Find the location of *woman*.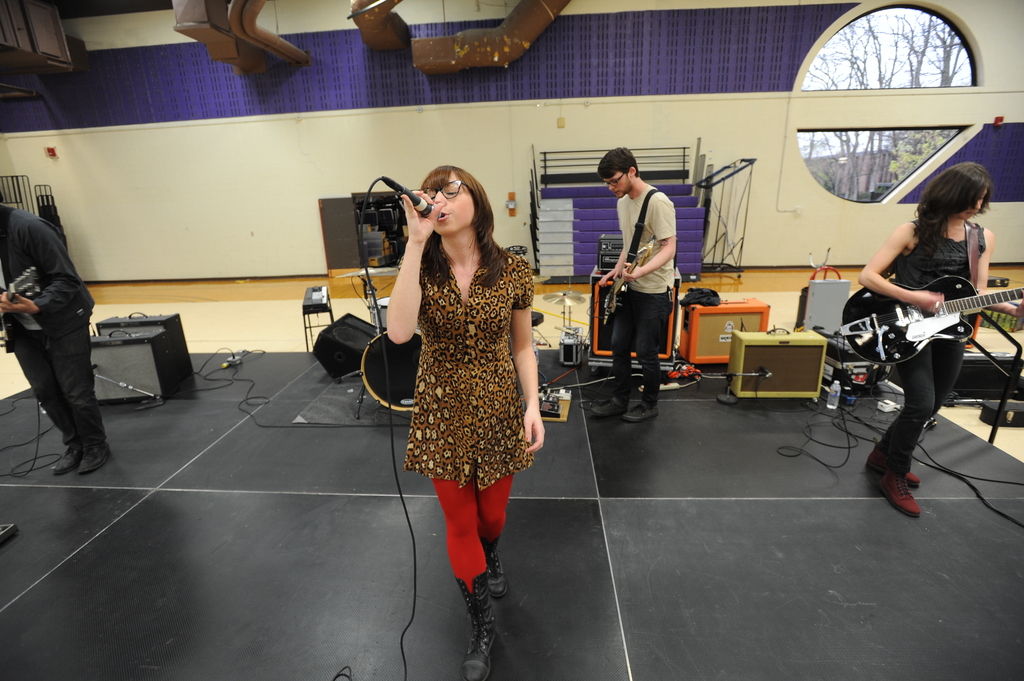
Location: BBox(851, 164, 998, 529).
